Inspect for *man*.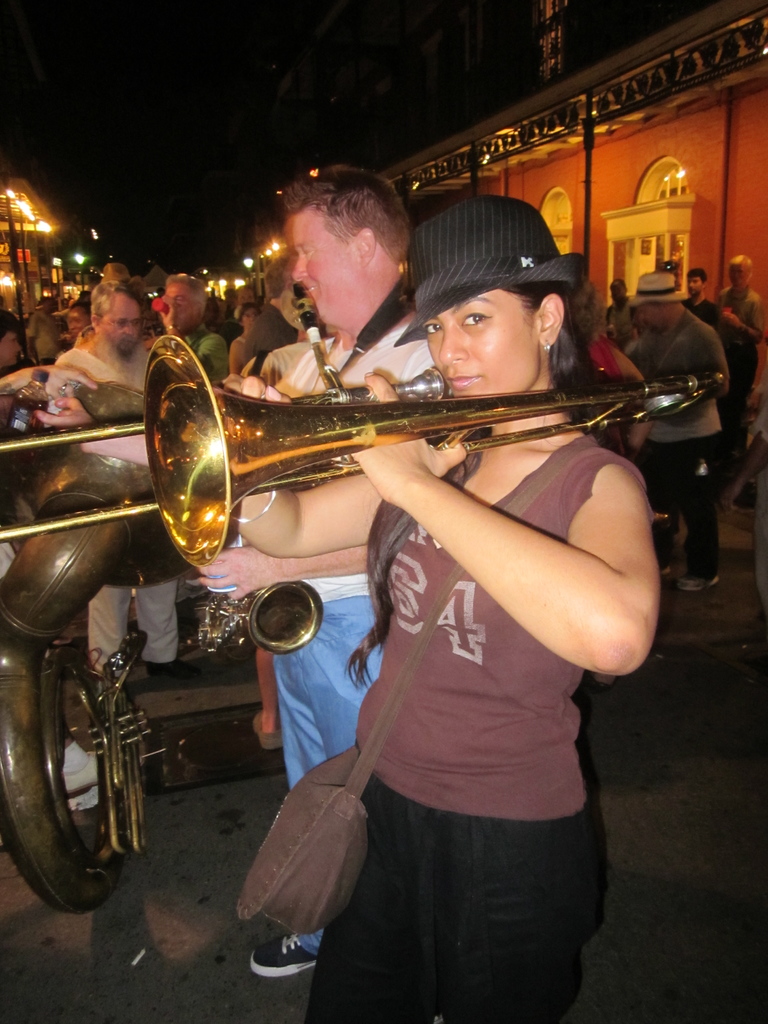
Inspection: (189, 194, 675, 1008).
